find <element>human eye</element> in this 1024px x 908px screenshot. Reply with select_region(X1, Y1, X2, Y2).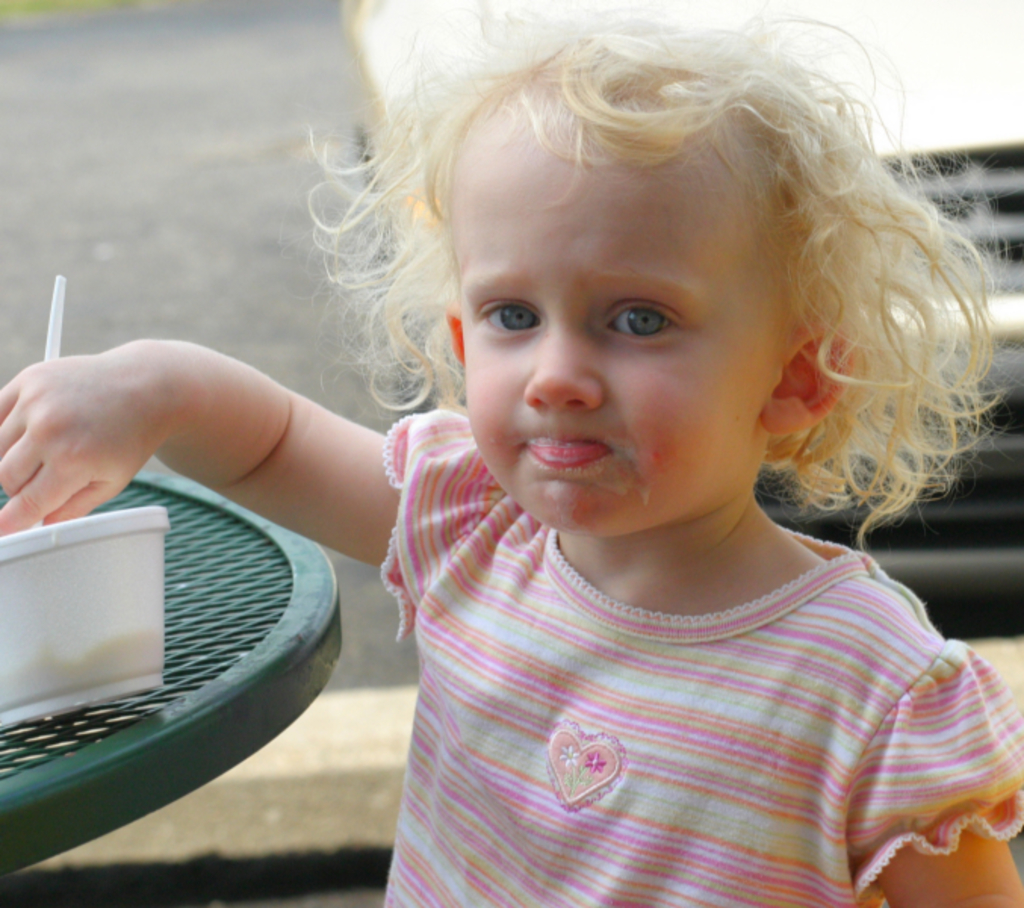
select_region(596, 300, 687, 348).
